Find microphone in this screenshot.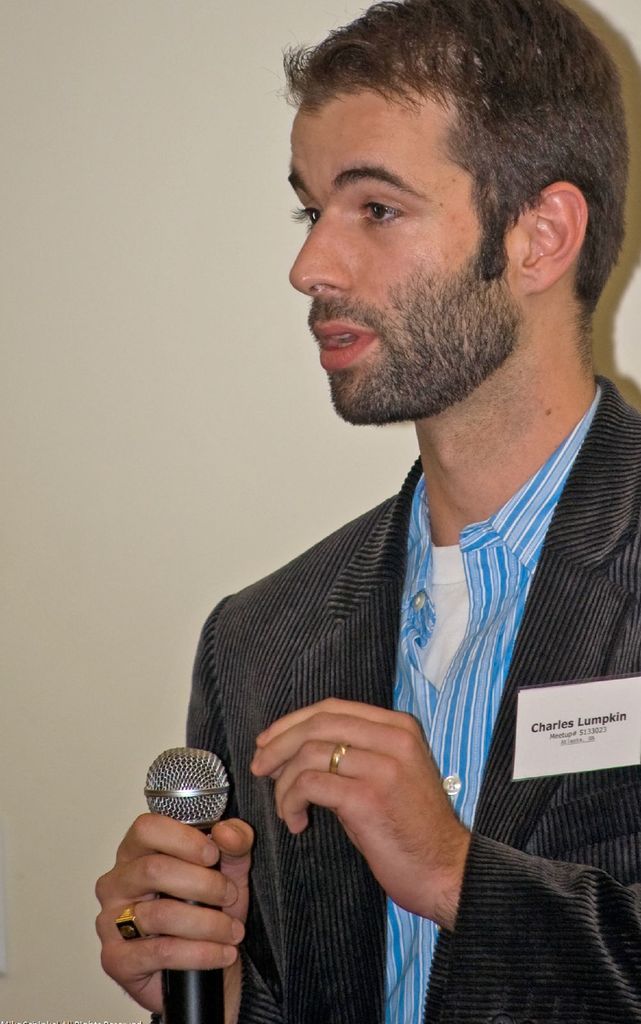
The bounding box for microphone is (left=141, top=746, right=235, bottom=1023).
